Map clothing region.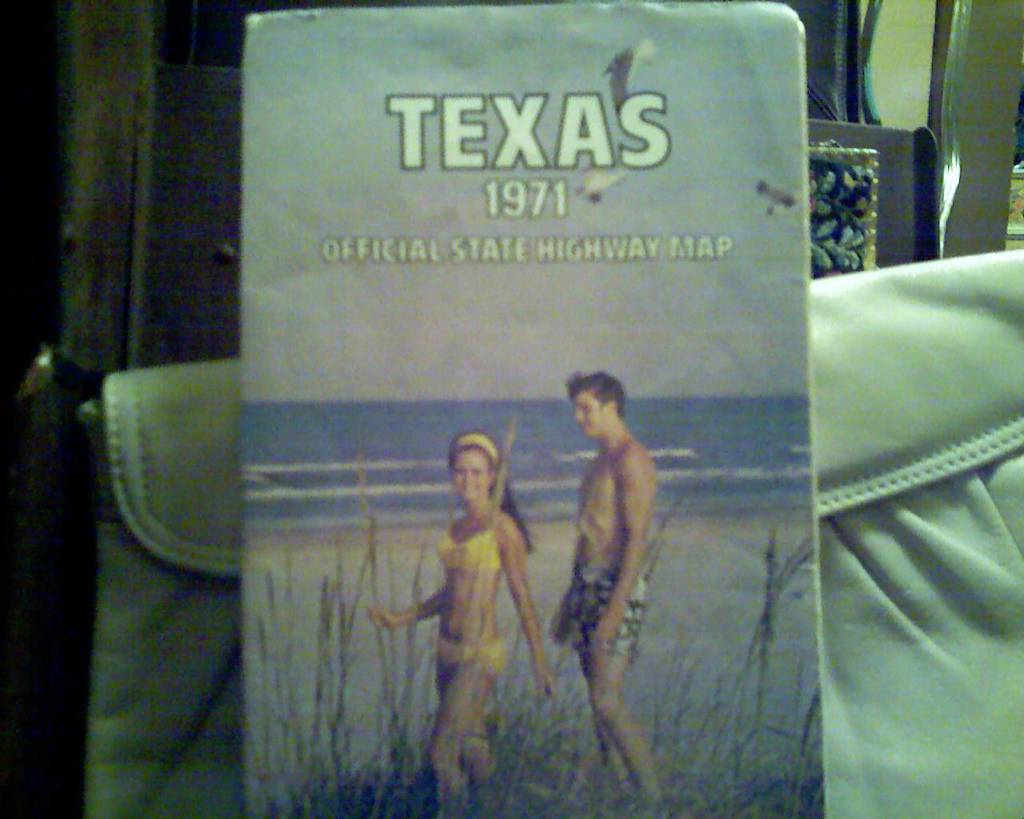
Mapped to select_region(439, 525, 509, 680).
